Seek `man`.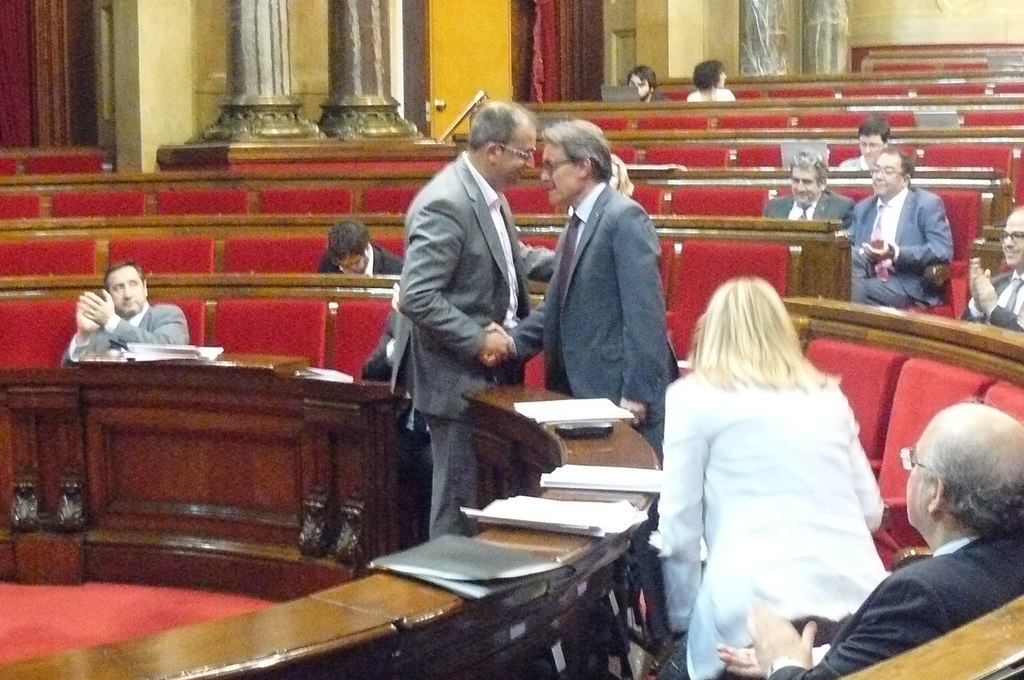
region(835, 120, 890, 172).
